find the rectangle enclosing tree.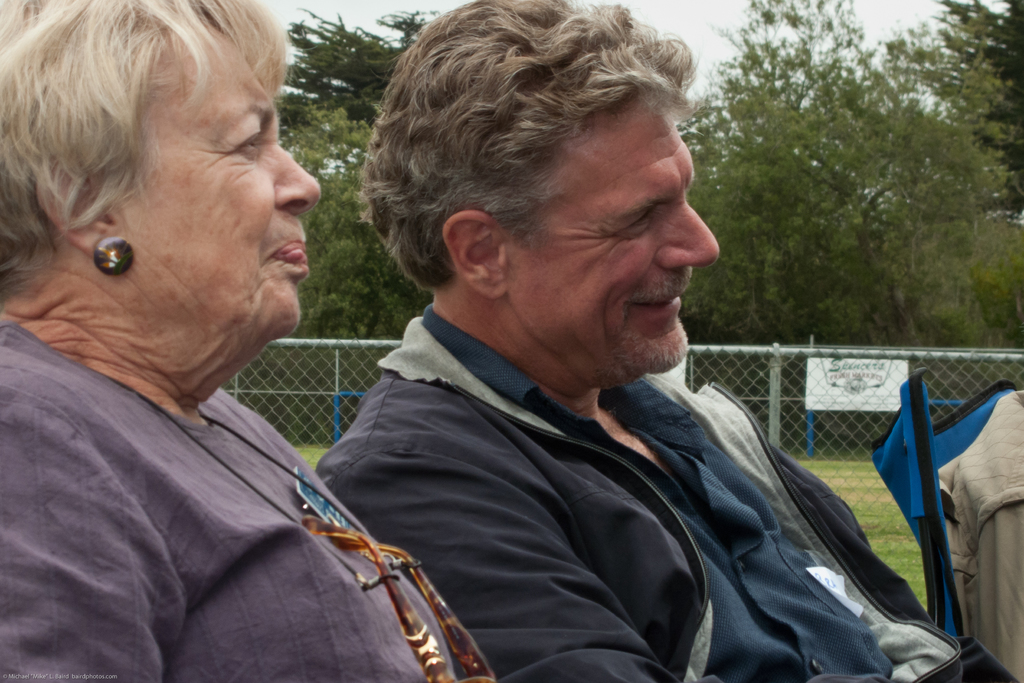
detection(246, 94, 439, 454).
